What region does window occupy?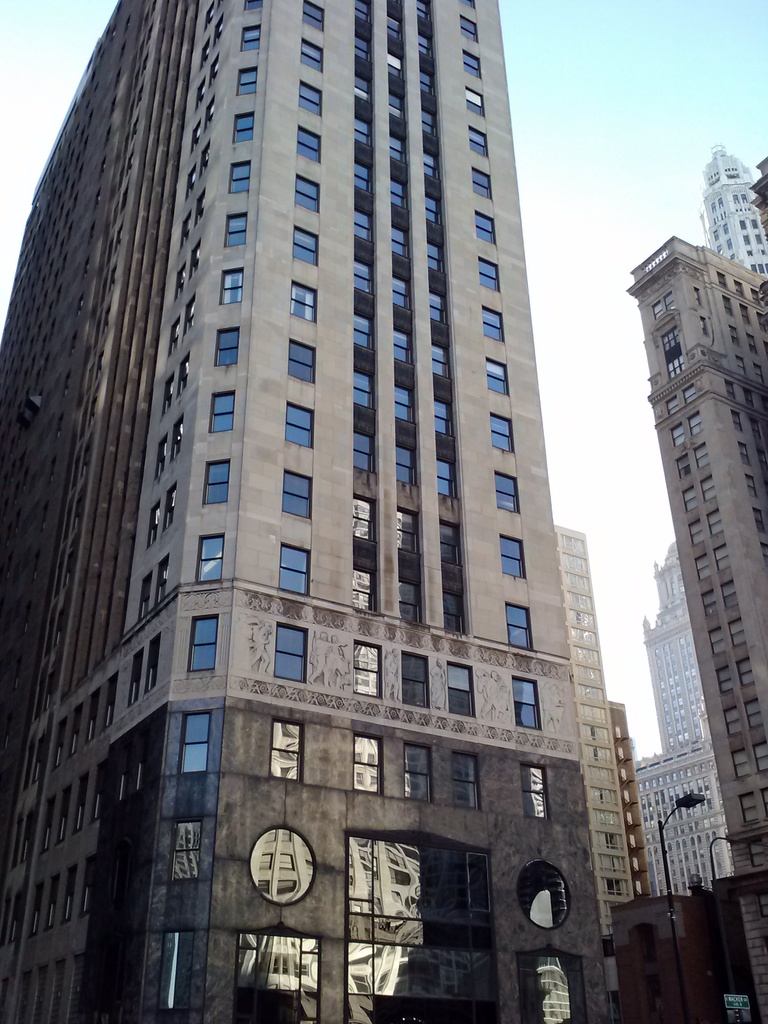
{"x1": 356, "y1": 1, "x2": 371, "y2": 22}.
